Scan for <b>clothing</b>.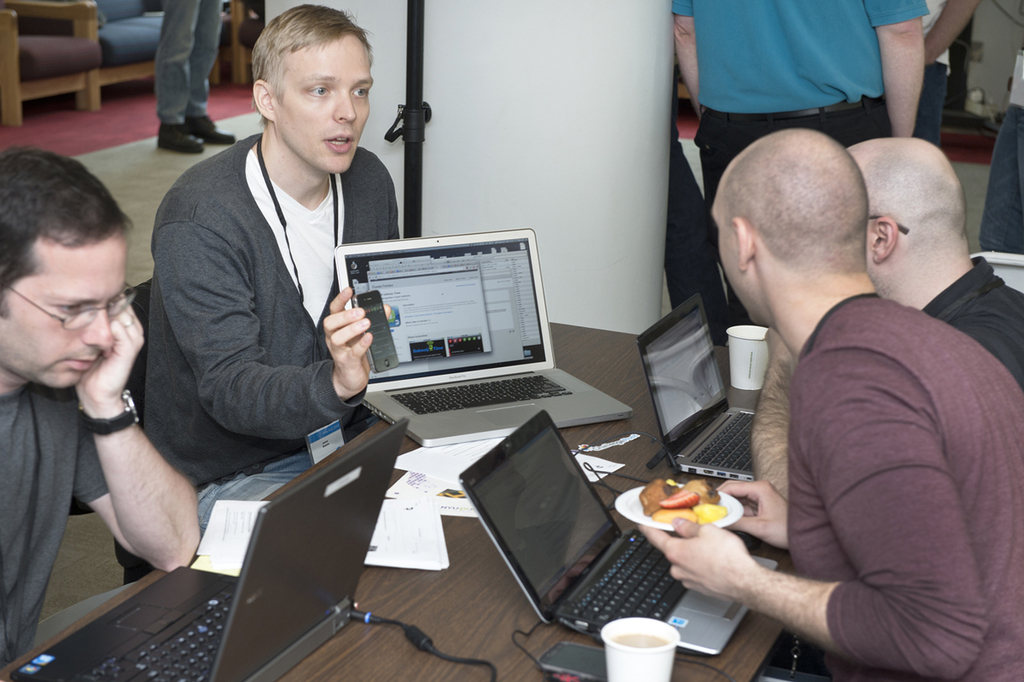
Scan result: 0/381/107/672.
